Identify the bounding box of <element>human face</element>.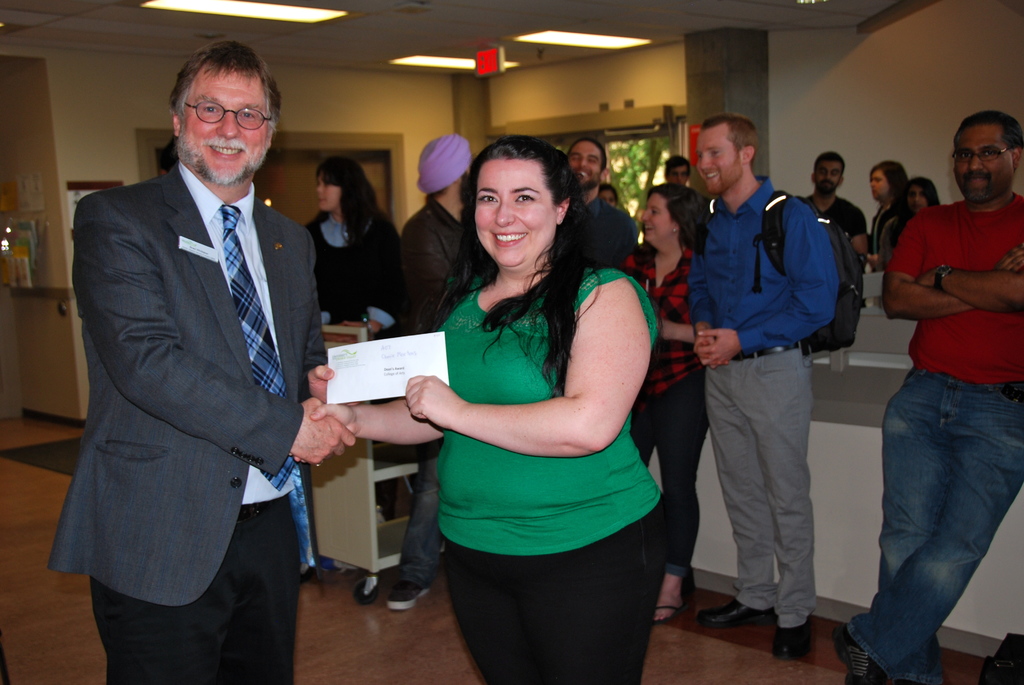
pyautogui.locateOnScreen(474, 157, 557, 267).
